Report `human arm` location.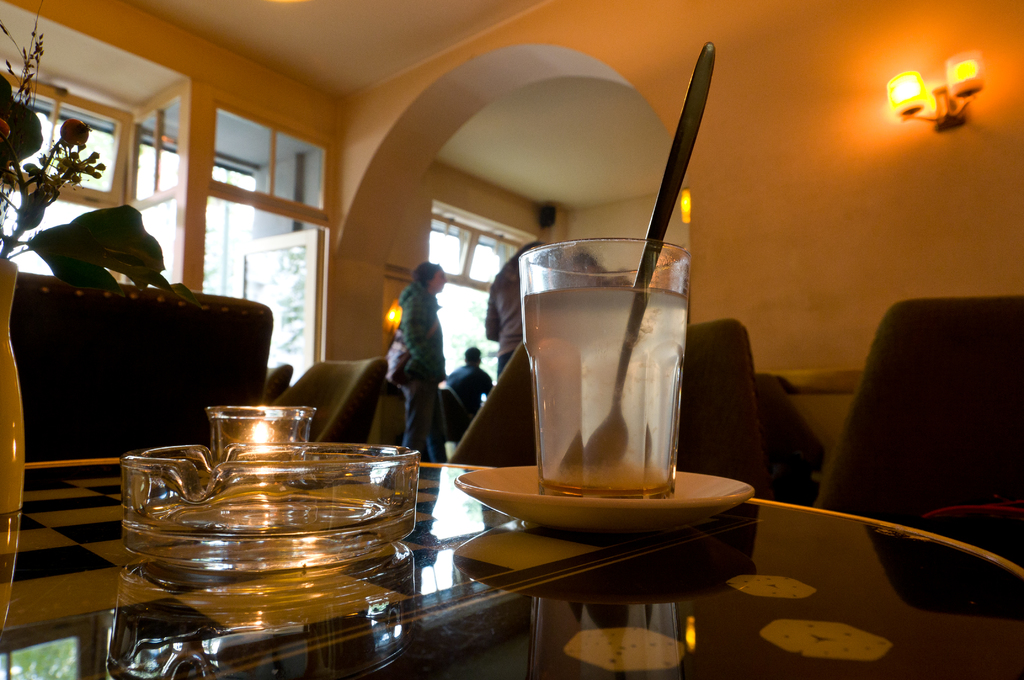
Report: box(477, 376, 498, 410).
